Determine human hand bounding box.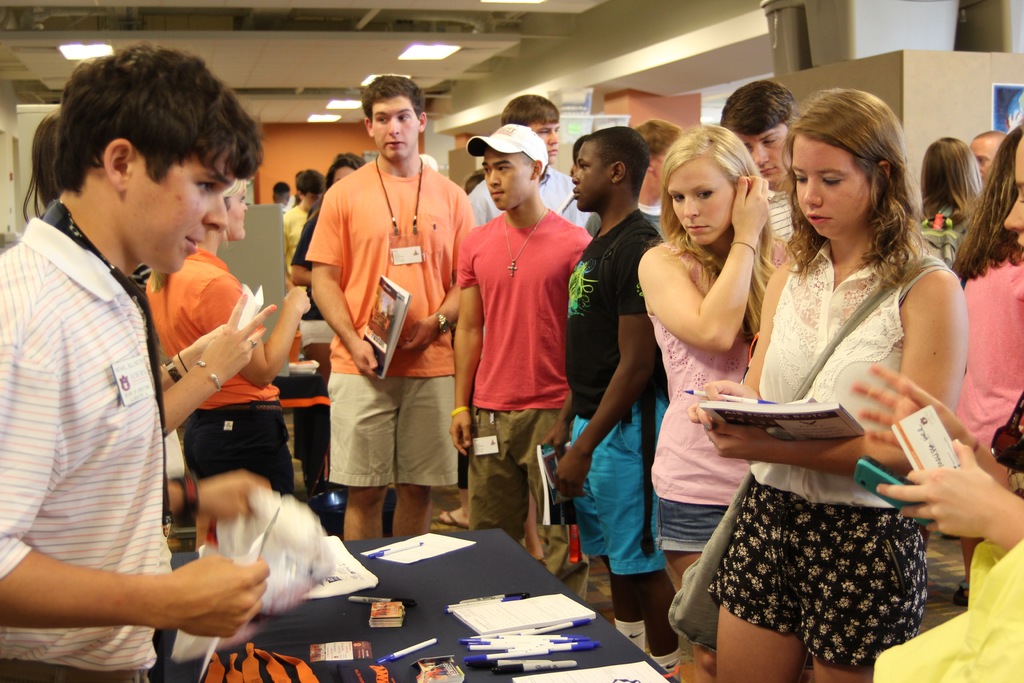
Determined: x1=400 y1=317 x2=442 y2=354.
